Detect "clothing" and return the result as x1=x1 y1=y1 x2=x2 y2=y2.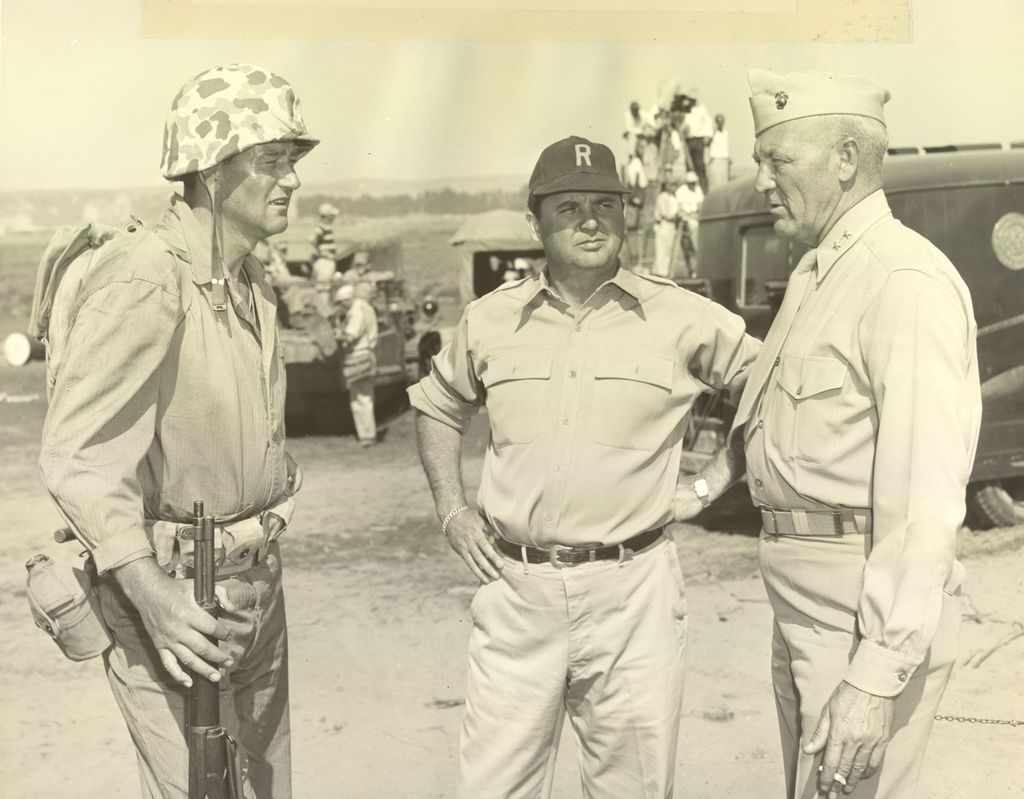
x1=312 y1=220 x2=339 y2=289.
